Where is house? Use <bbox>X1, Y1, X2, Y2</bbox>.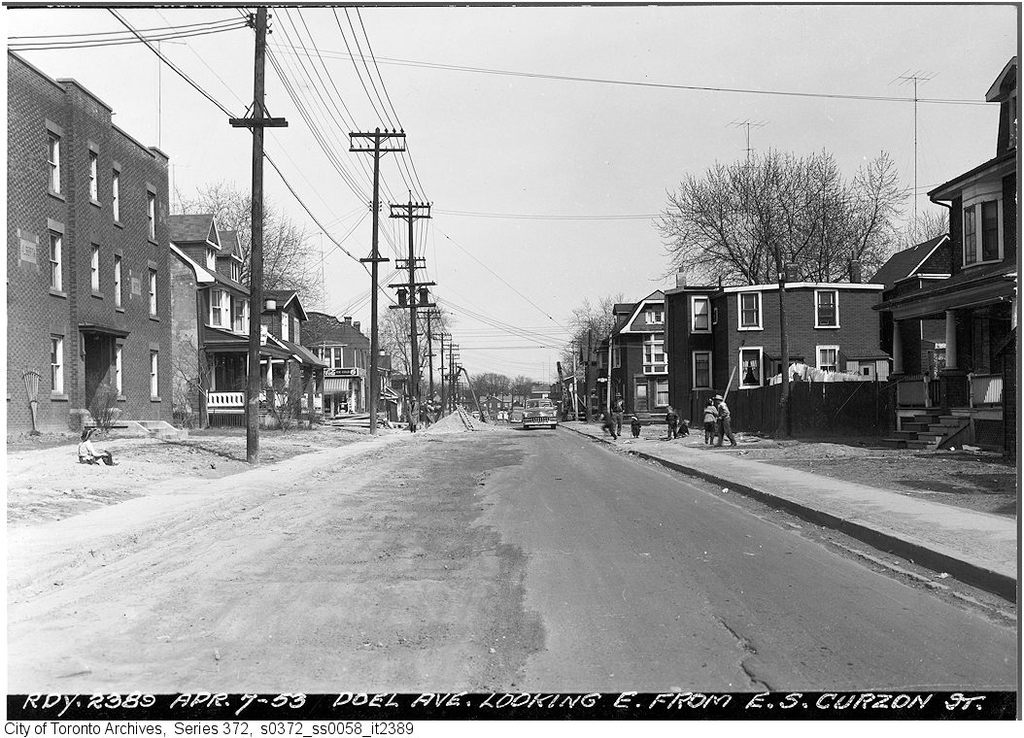
<bbox>368, 350, 401, 419</bbox>.
